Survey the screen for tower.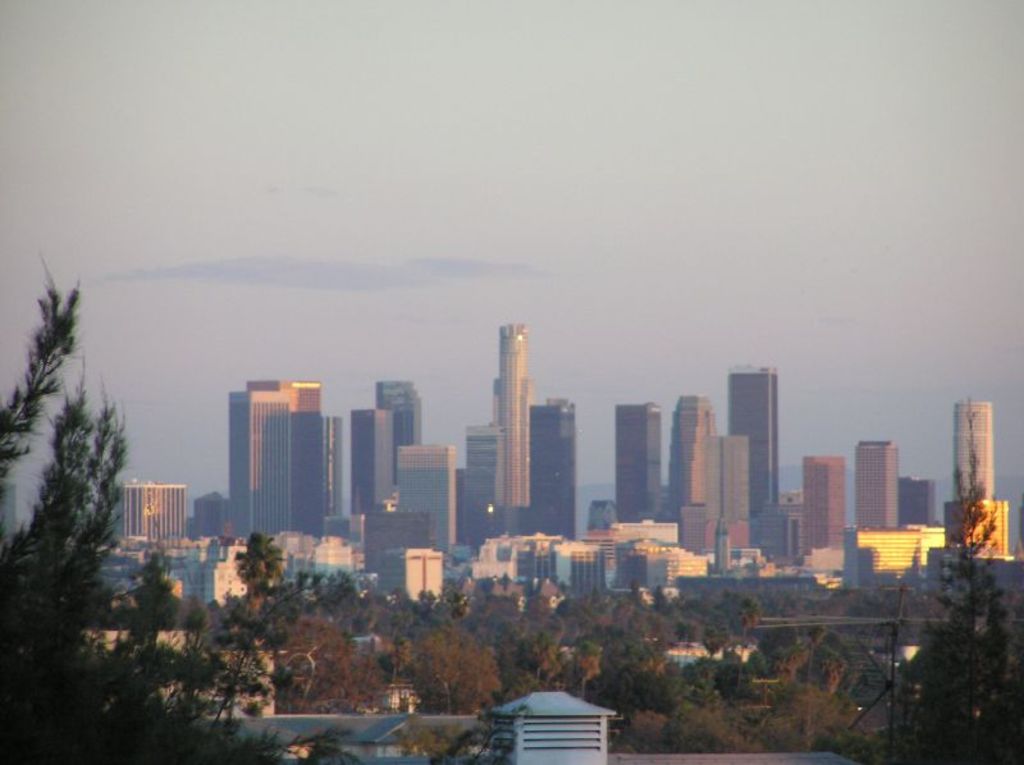
Survey found: bbox=[803, 455, 845, 580].
